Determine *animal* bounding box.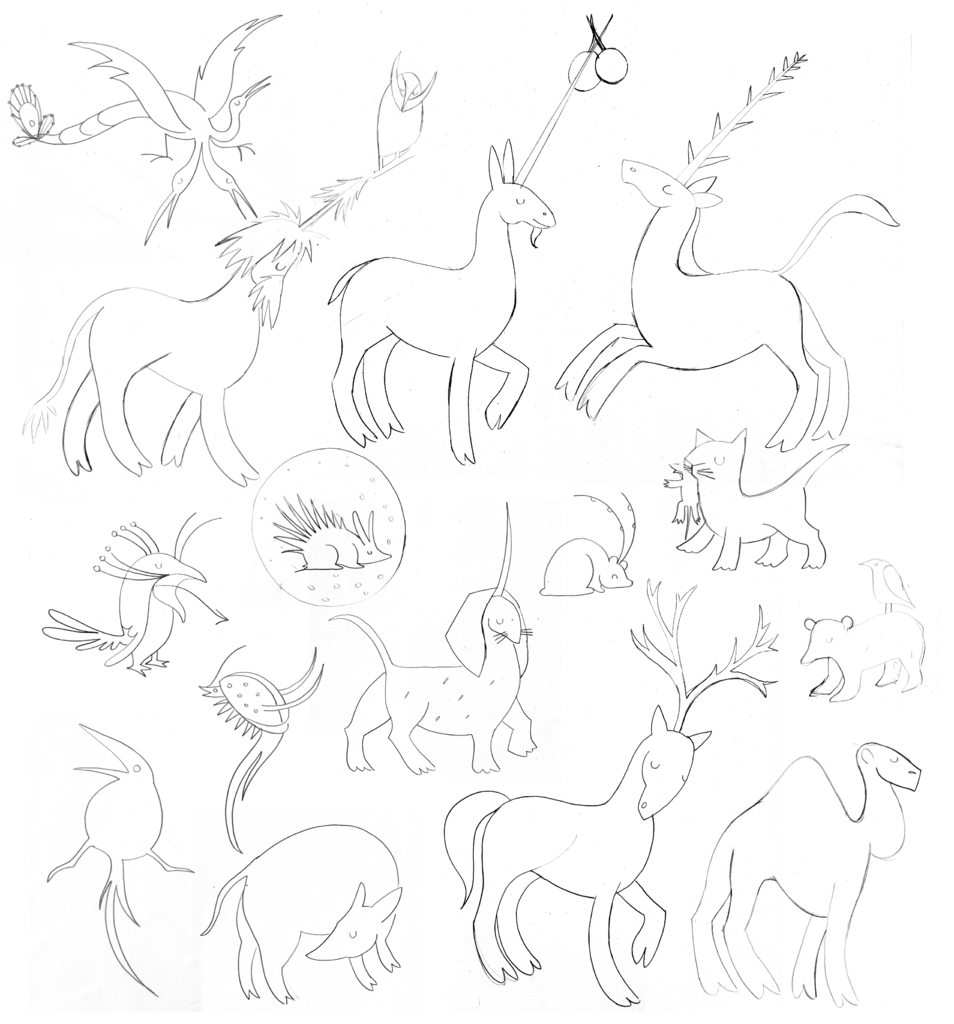
Determined: bbox=(18, 198, 326, 487).
